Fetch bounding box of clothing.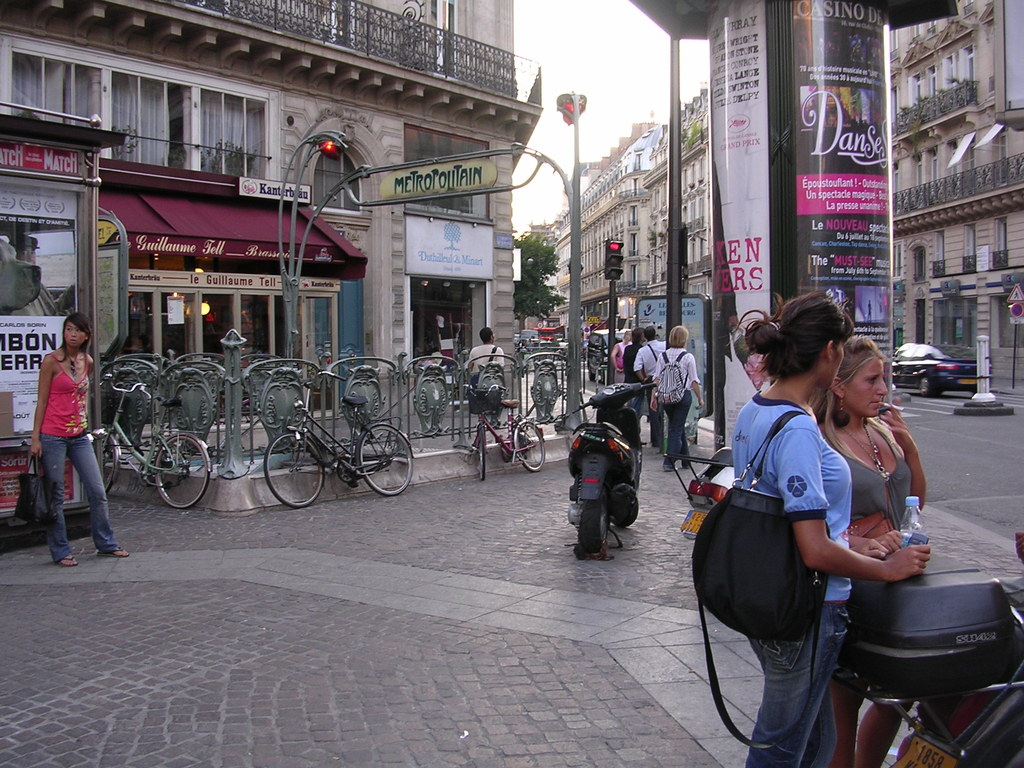
Bbox: [630, 337, 668, 374].
